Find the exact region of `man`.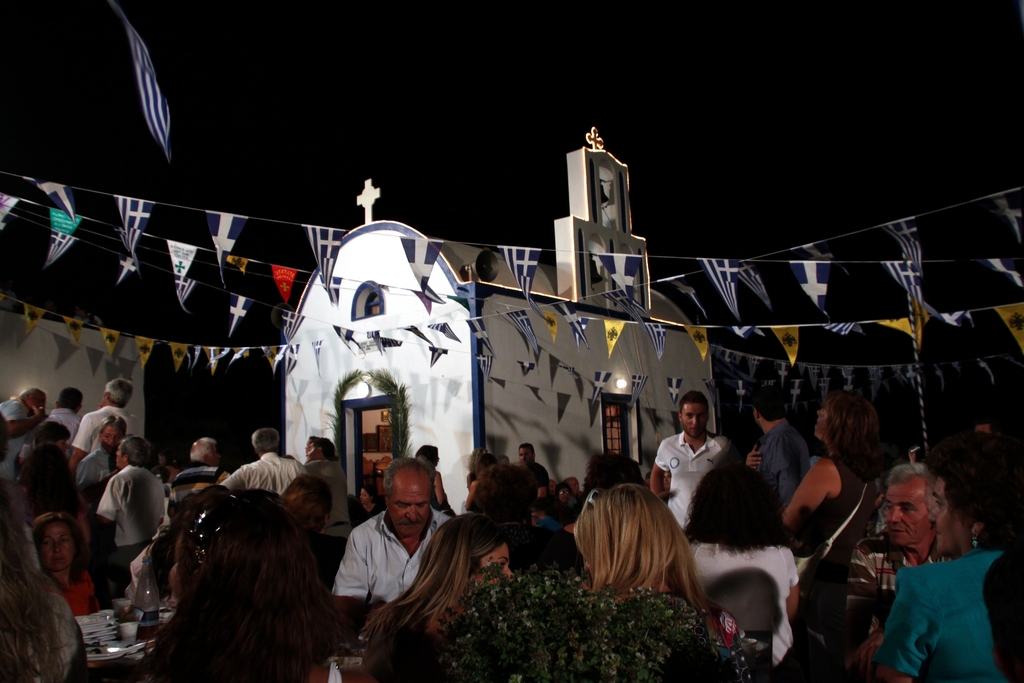
Exact region: <box>77,409,124,582</box>.
